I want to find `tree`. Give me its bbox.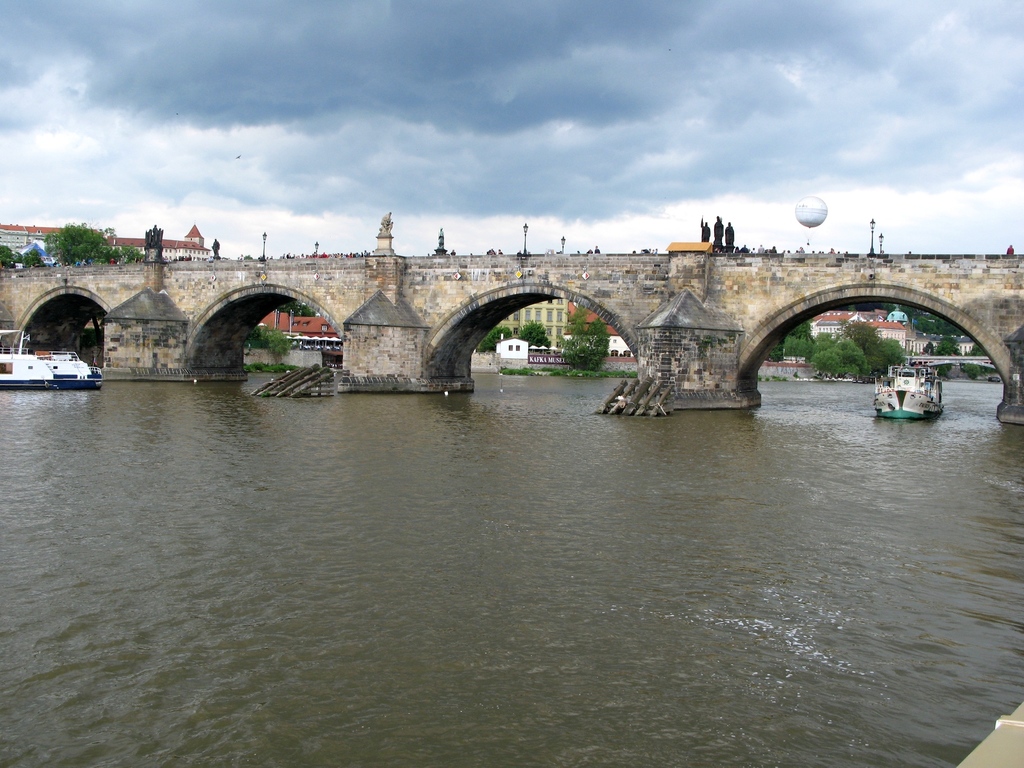
x1=934, y1=333, x2=969, y2=358.
